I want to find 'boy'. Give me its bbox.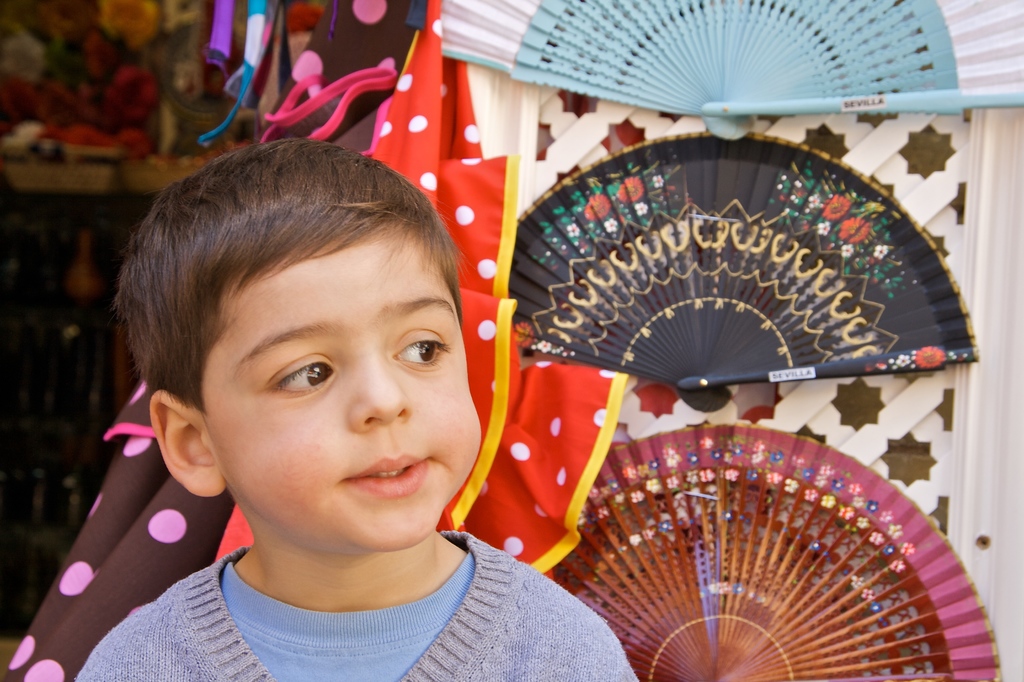
79:136:644:681.
